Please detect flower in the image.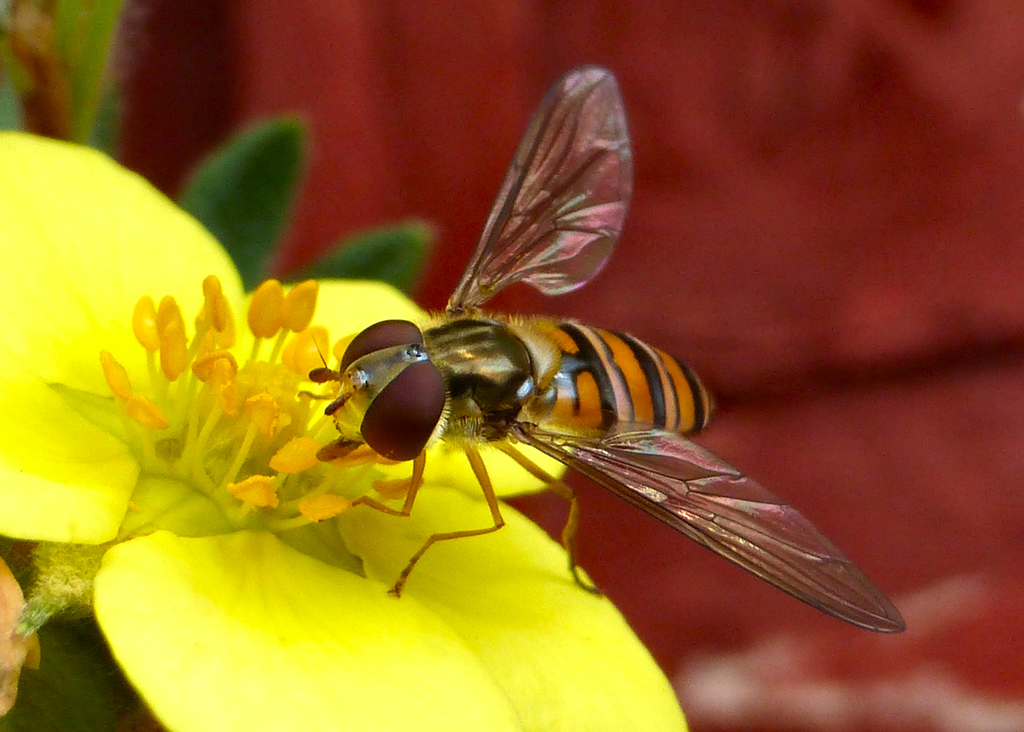
l=296, t=49, r=890, b=671.
